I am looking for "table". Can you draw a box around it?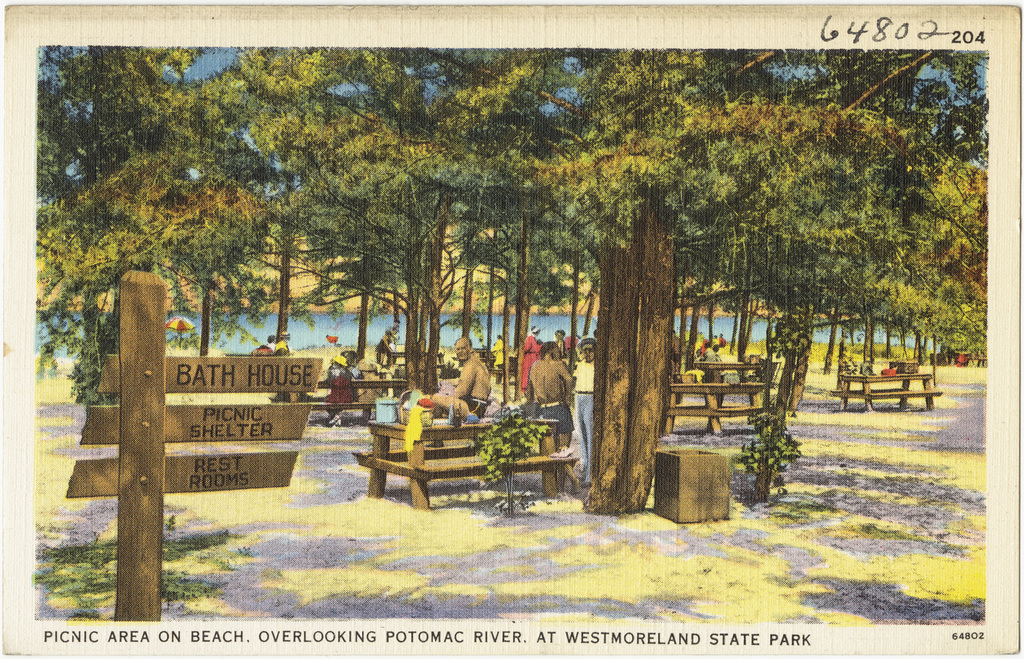
Sure, the bounding box is [left=367, top=410, right=556, bottom=508].
